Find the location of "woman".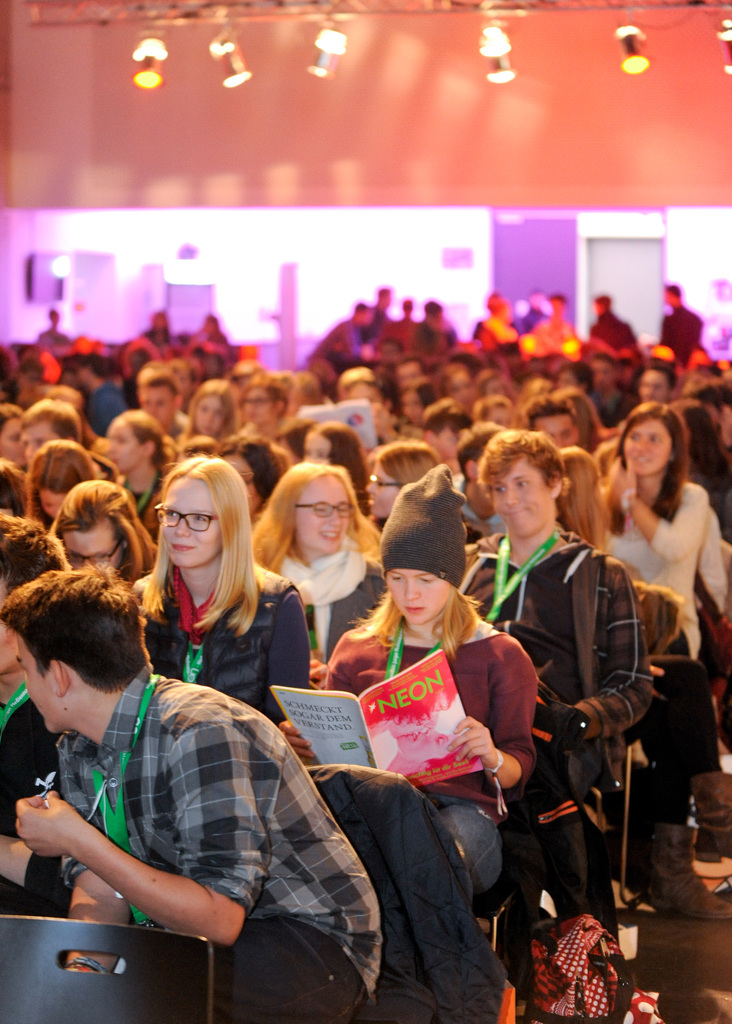
Location: 44 488 154 591.
